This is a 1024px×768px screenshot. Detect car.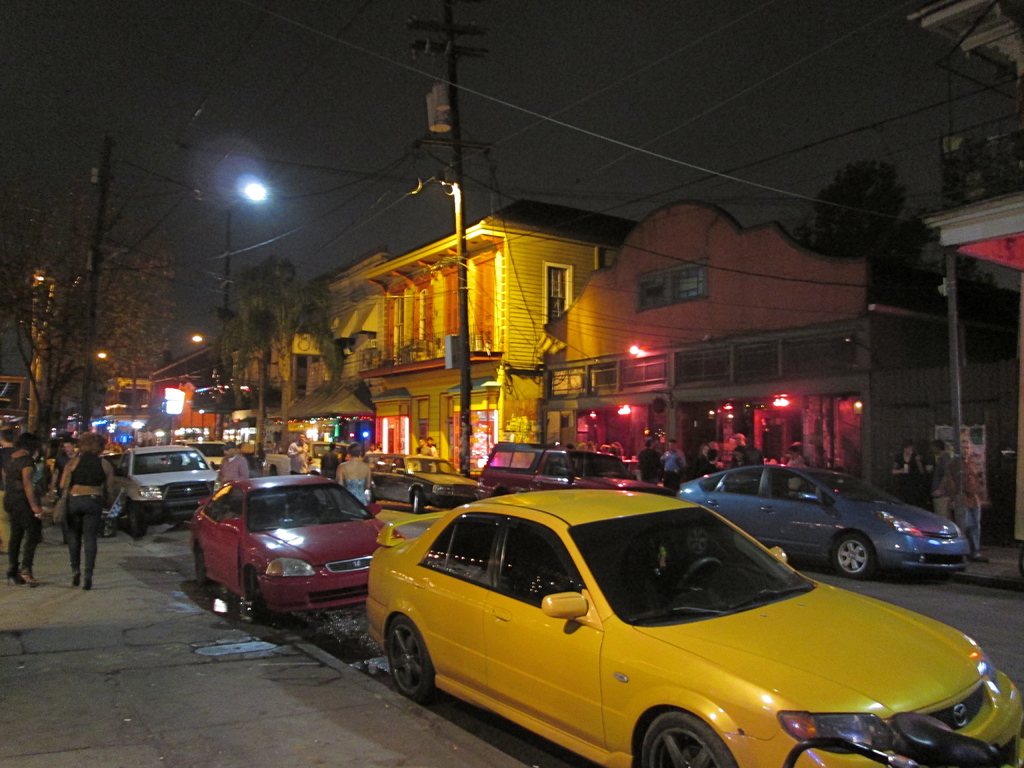
detection(115, 440, 220, 537).
